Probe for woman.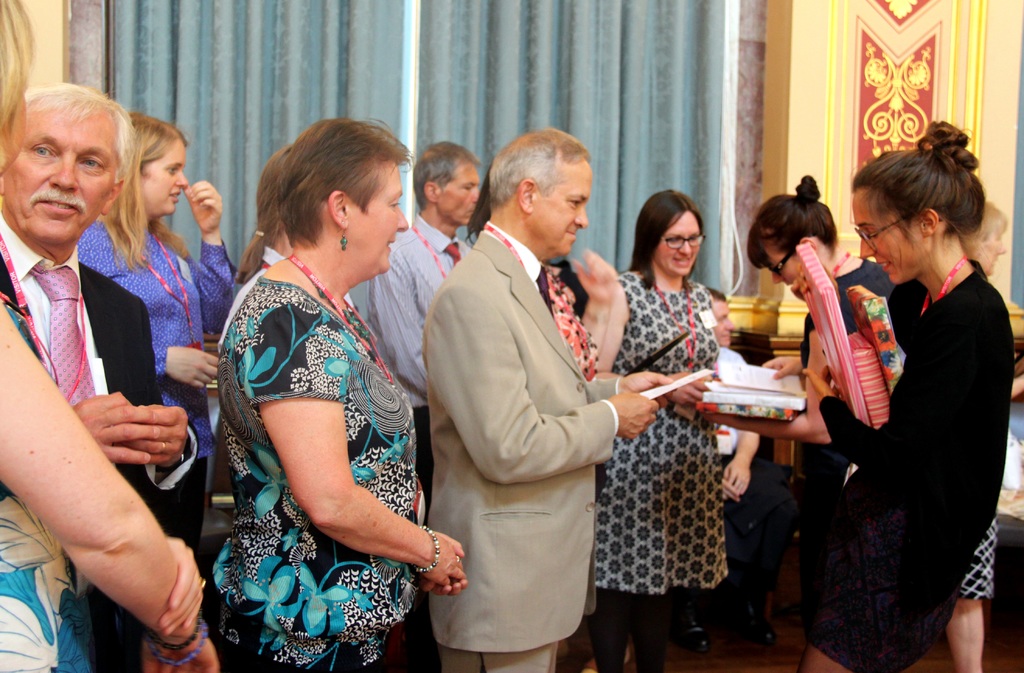
Probe result: select_region(707, 115, 1015, 672).
